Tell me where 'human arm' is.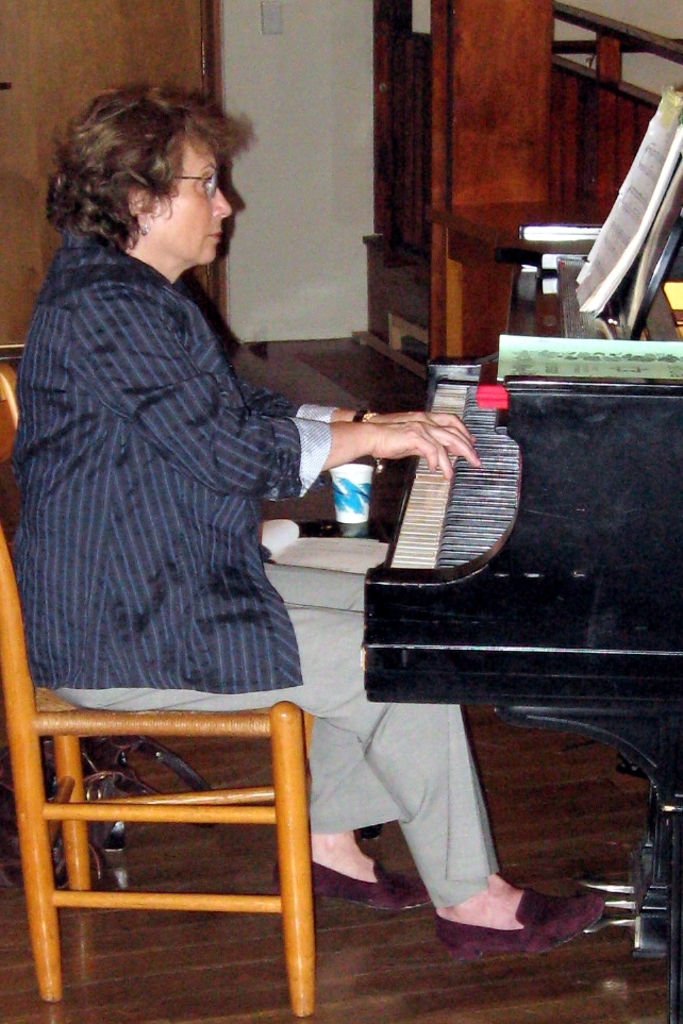
'human arm' is at bbox=[234, 360, 472, 457].
